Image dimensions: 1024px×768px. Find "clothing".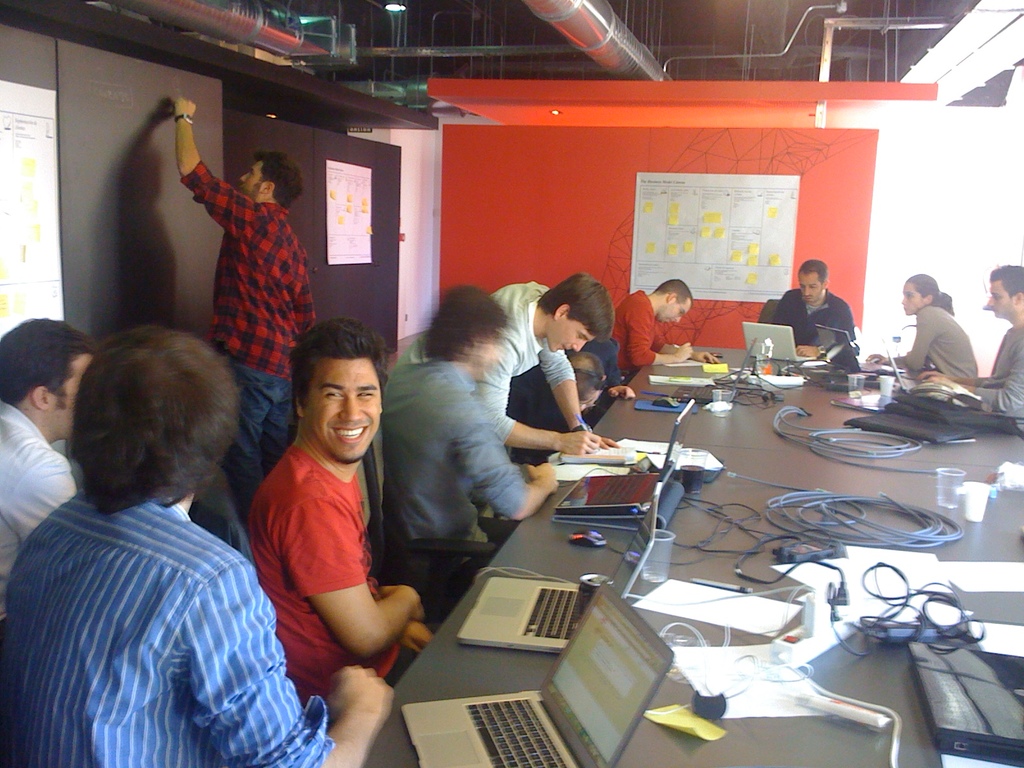
bbox=(0, 406, 79, 538).
